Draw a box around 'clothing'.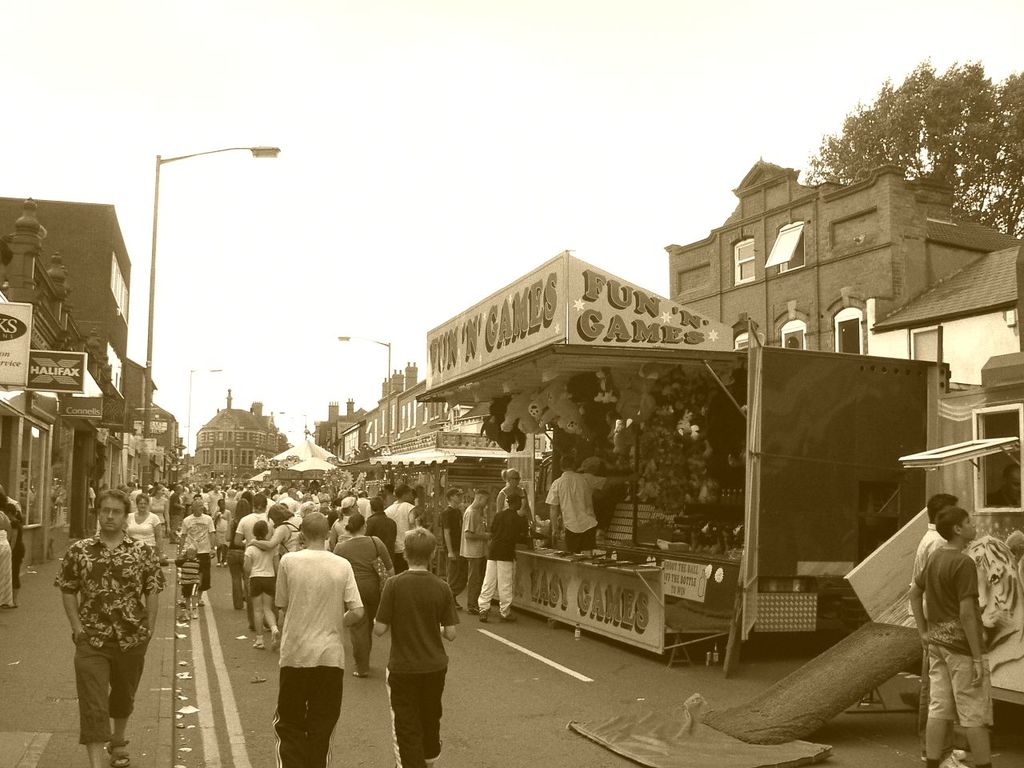
{"left": 330, "top": 530, "right": 394, "bottom": 670}.
